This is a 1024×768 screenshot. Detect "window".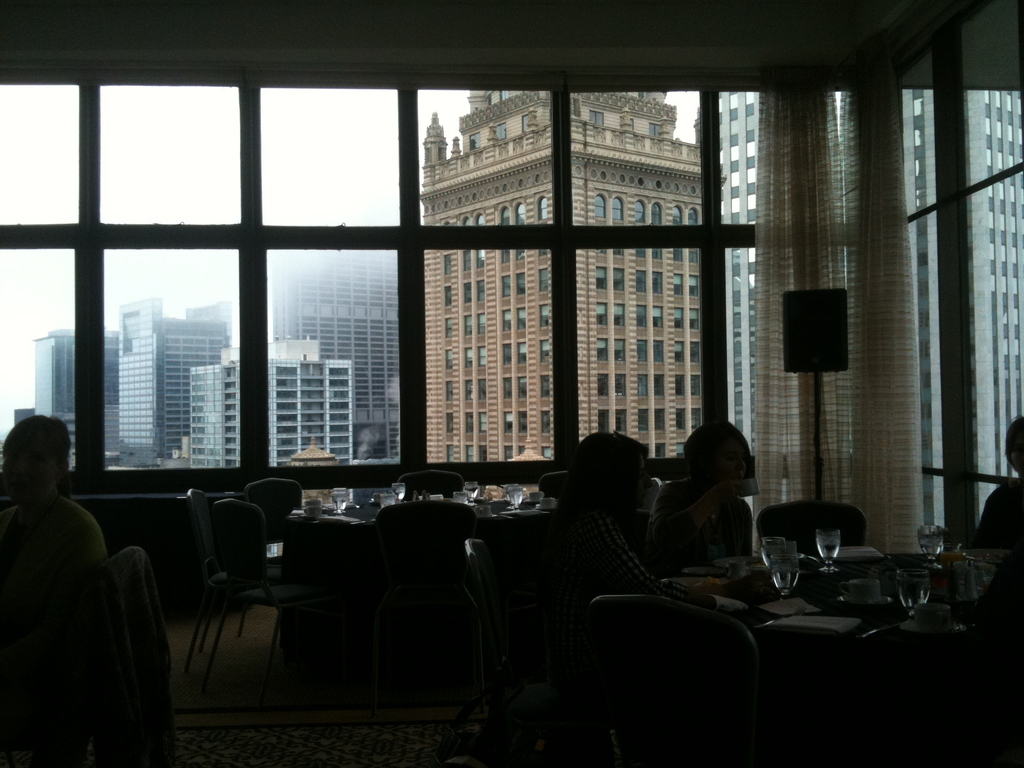
Rect(888, 0, 1023, 560).
